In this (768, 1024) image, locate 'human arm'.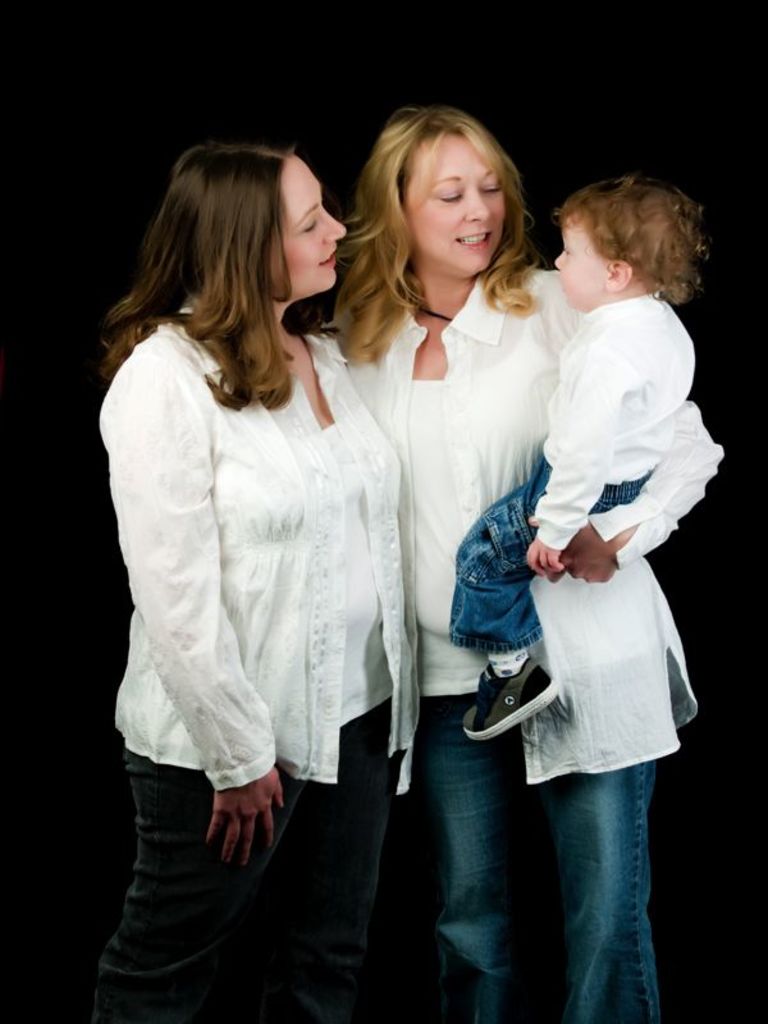
Bounding box: l=321, t=338, r=358, b=424.
